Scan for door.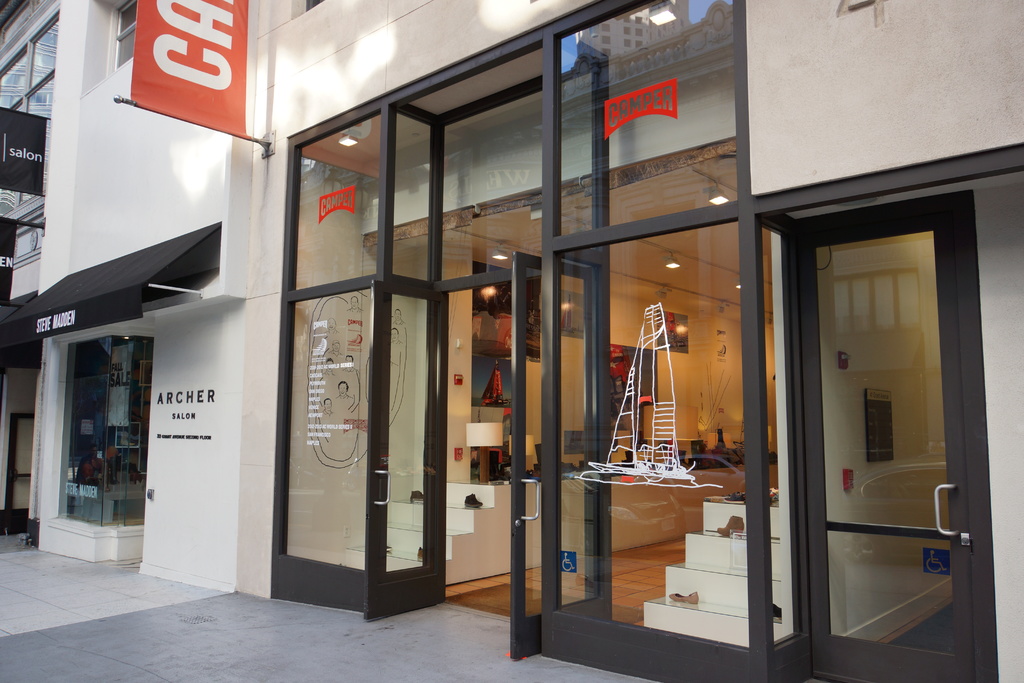
Scan result: BBox(364, 279, 449, 623).
